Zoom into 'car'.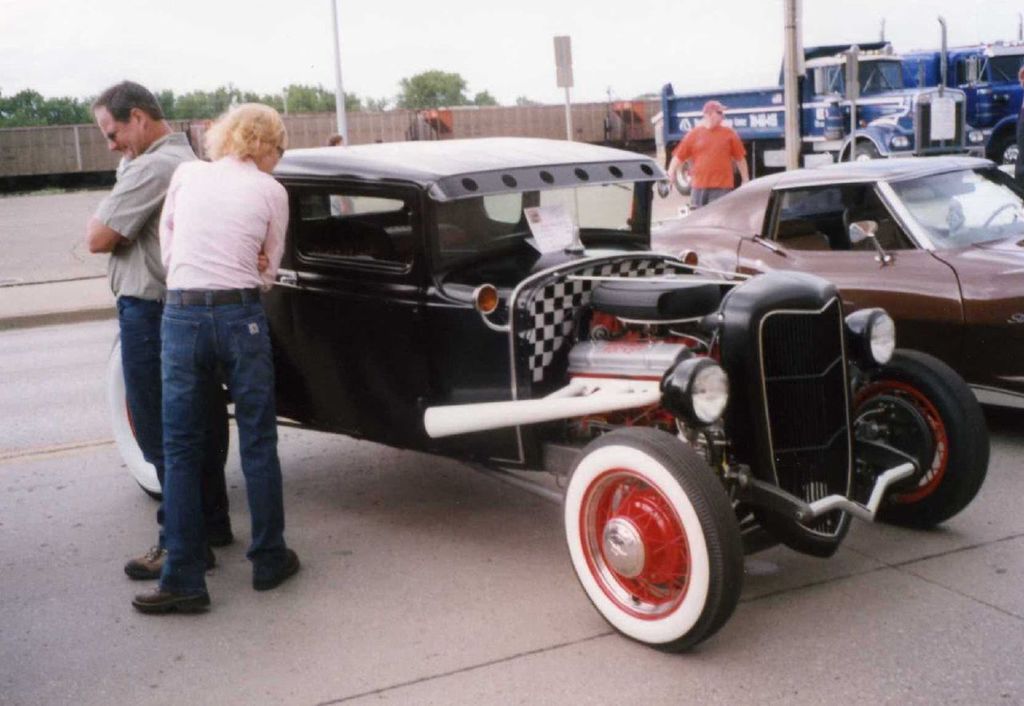
Zoom target: 646 154 1023 409.
